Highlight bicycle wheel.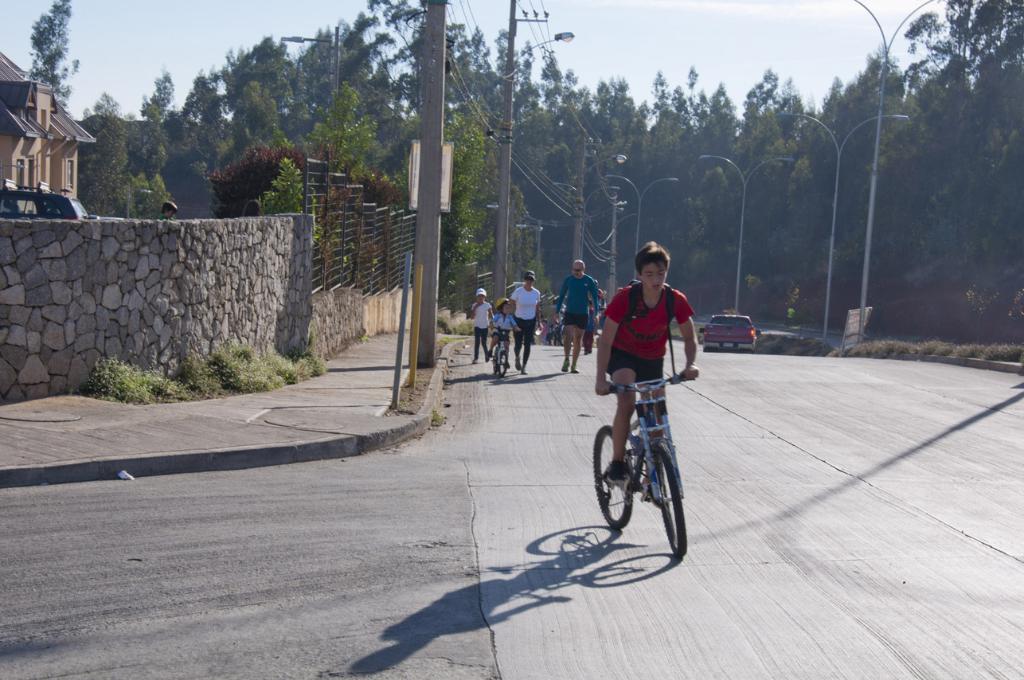
Highlighted region: 491, 350, 497, 371.
